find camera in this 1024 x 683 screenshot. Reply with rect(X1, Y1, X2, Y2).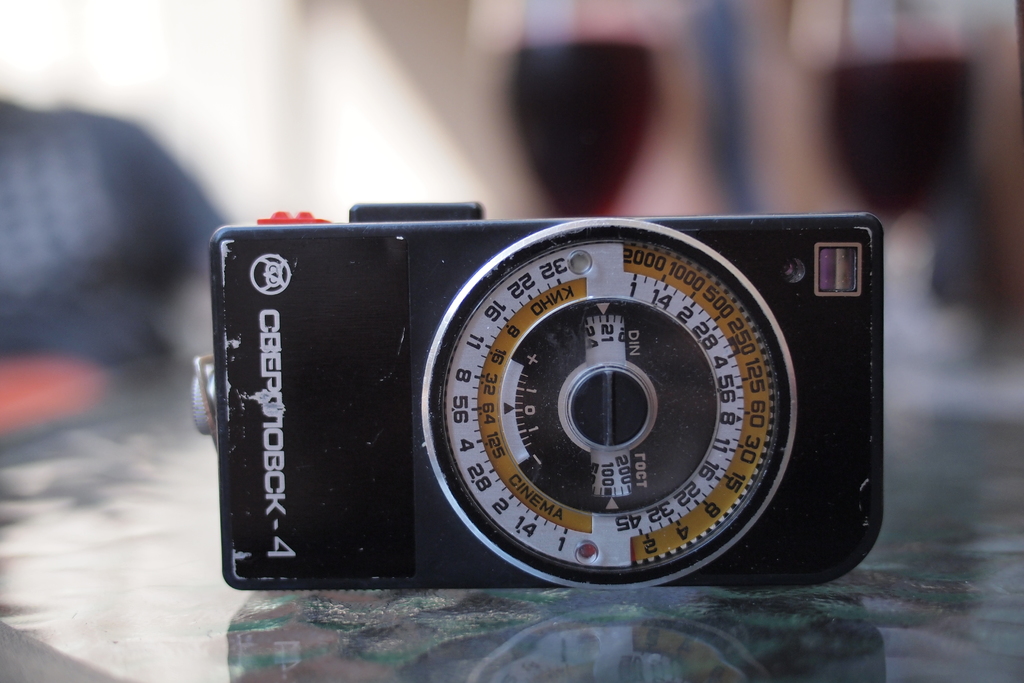
rect(191, 202, 875, 597).
